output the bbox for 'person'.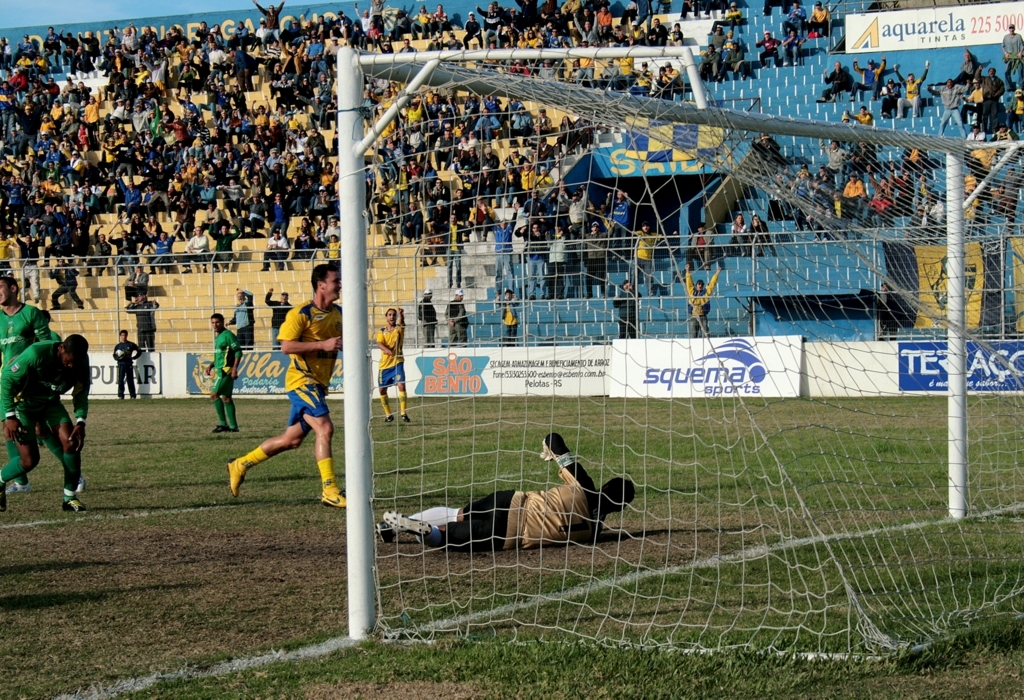
bbox=[418, 289, 442, 348].
